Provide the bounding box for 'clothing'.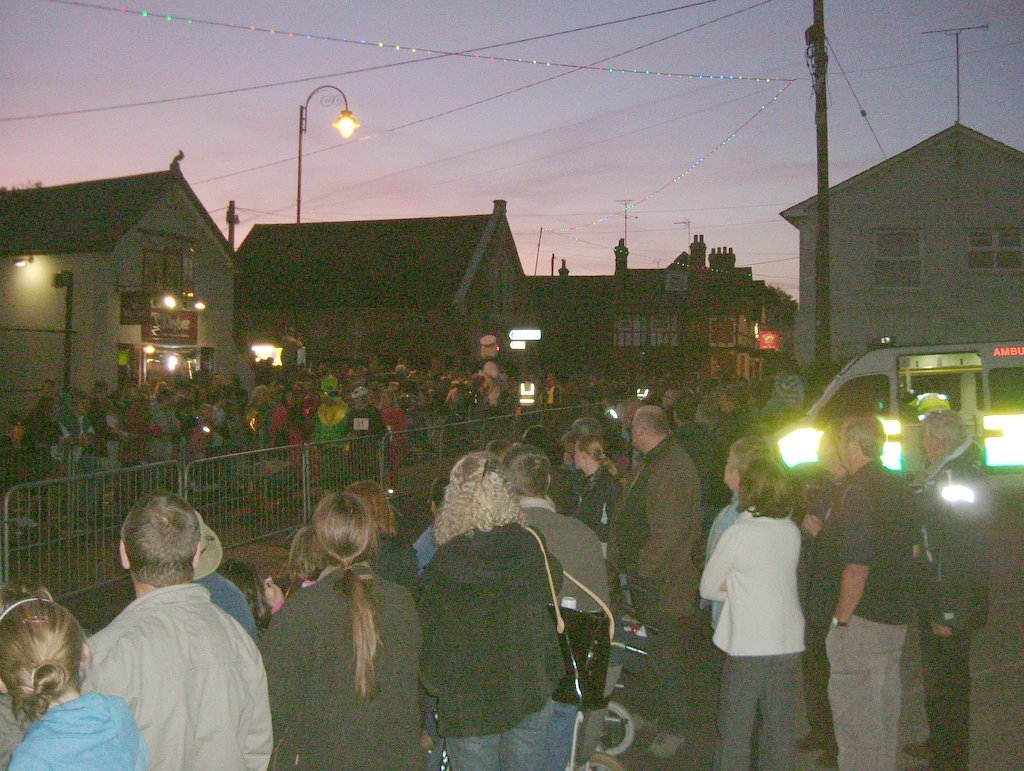
crop(505, 495, 615, 765).
